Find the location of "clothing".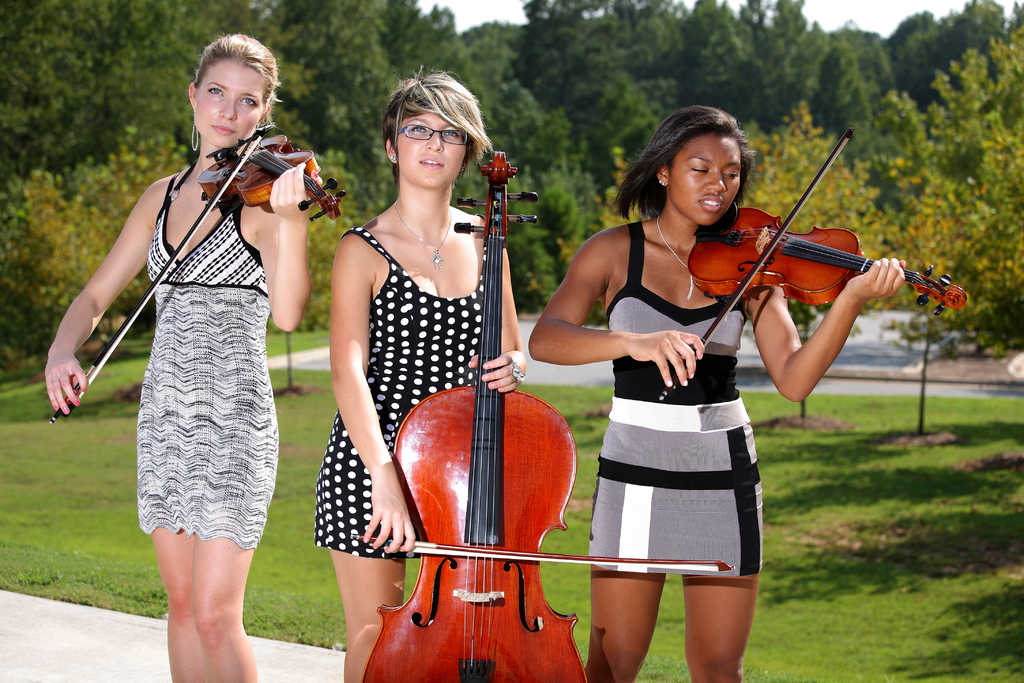
Location: rect(131, 177, 278, 541).
